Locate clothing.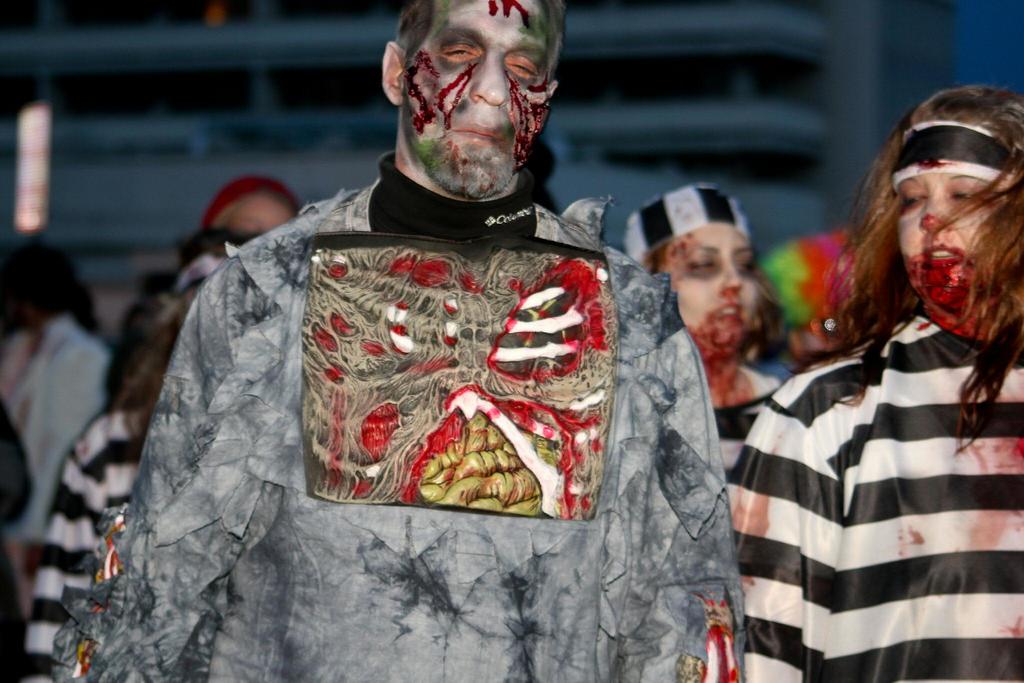
Bounding box: Rect(29, 399, 152, 682).
